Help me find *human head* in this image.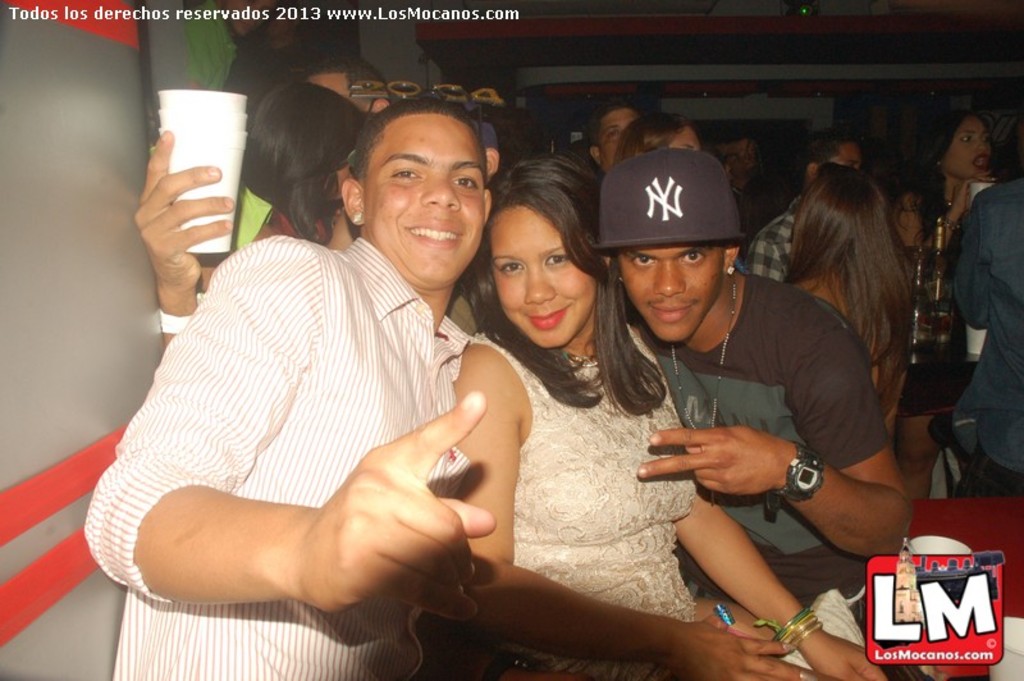
Found it: left=584, top=100, right=639, bottom=168.
